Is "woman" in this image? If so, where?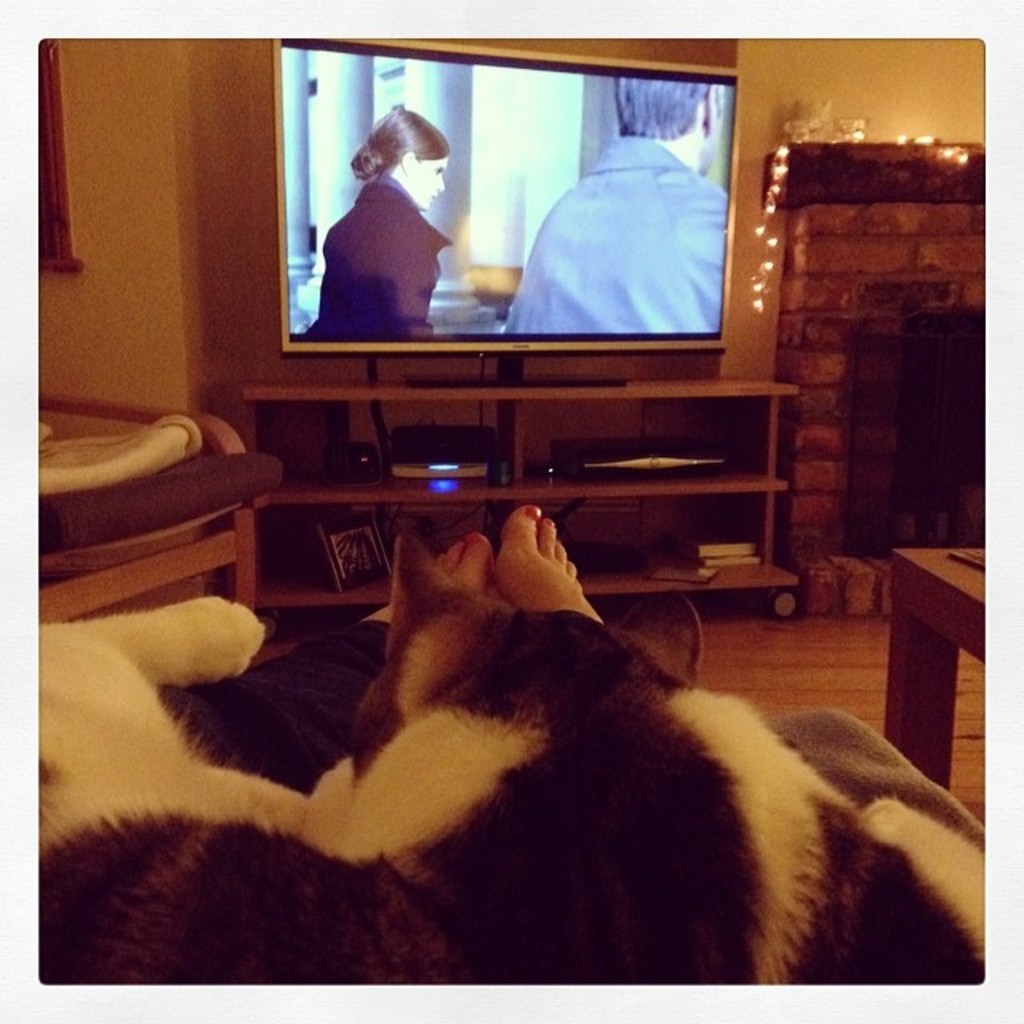
Yes, at [left=302, top=93, right=469, bottom=349].
